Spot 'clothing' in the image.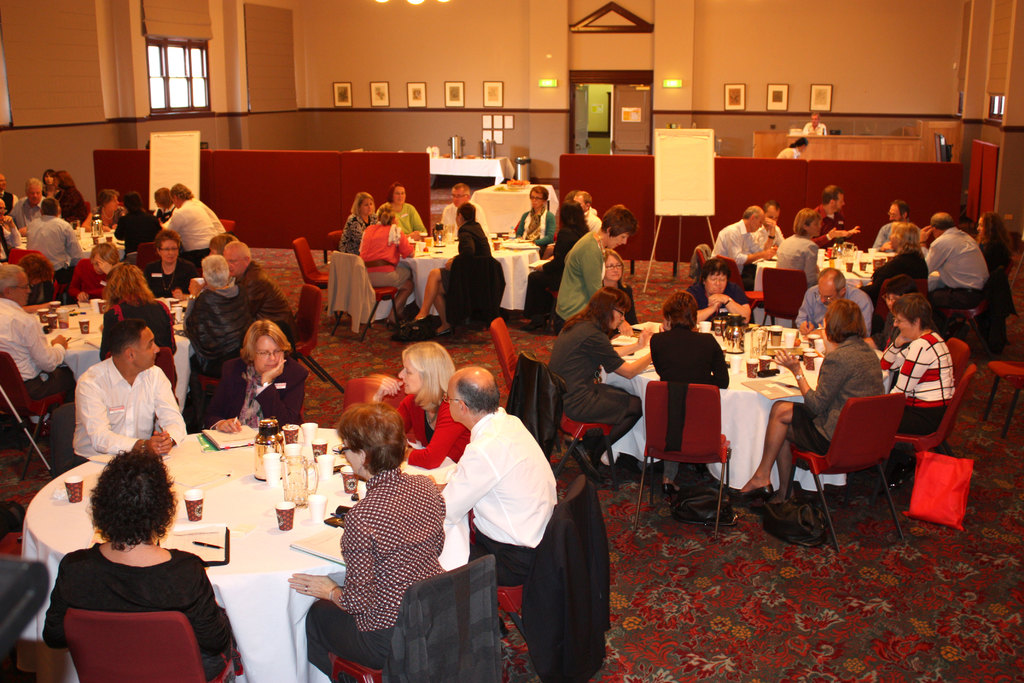
'clothing' found at rect(557, 231, 607, 327).
